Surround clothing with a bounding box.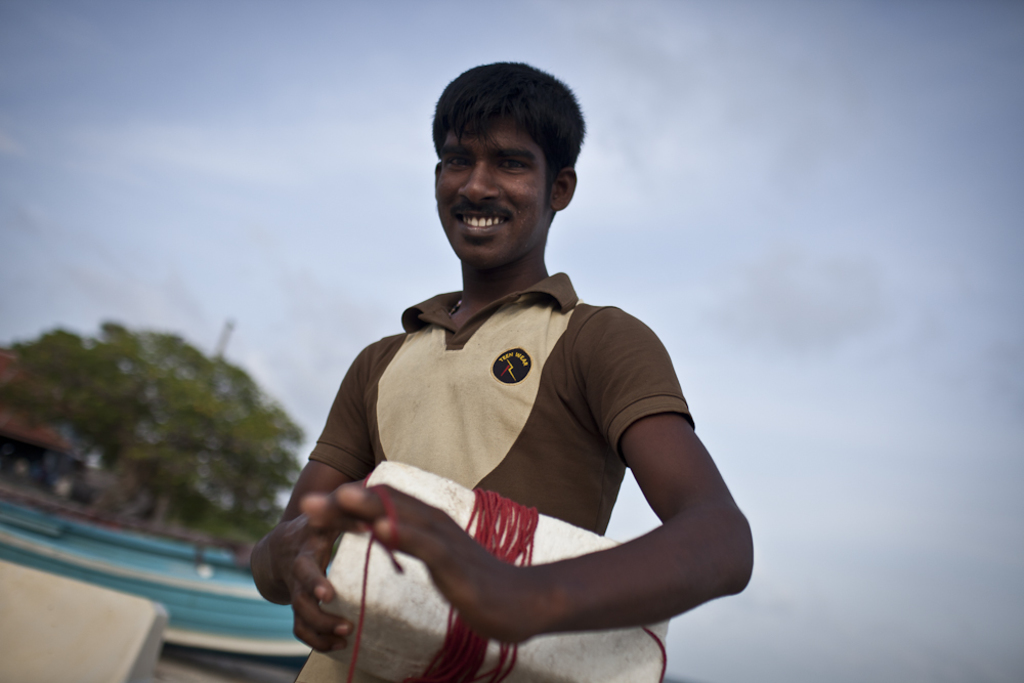
288:267:695:682.
